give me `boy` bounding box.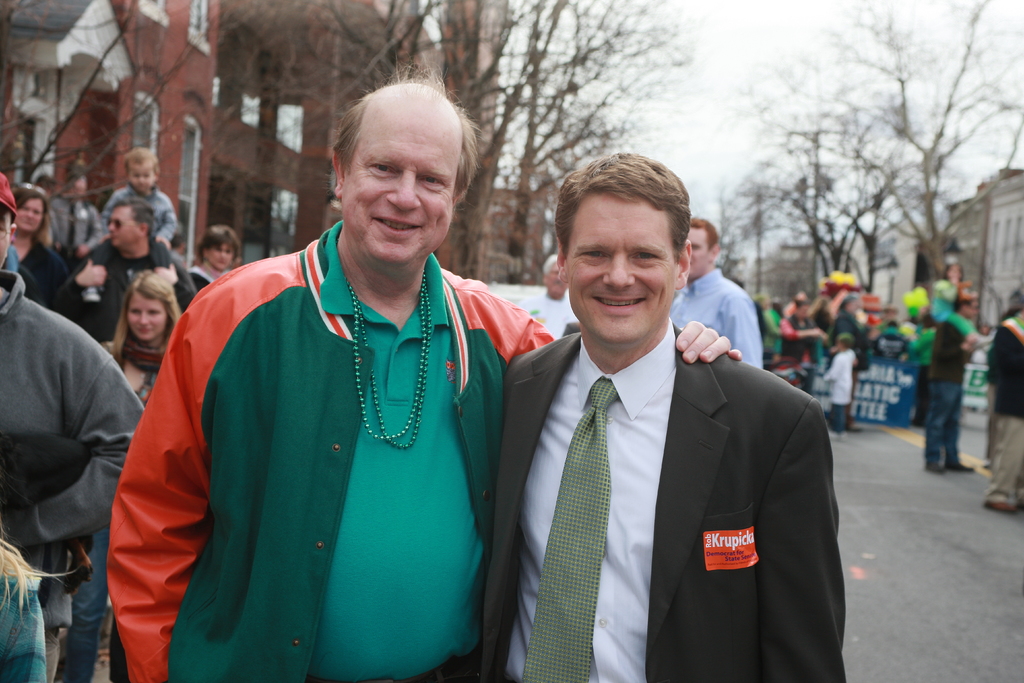
bbox=[97, 147, 177, 248].
